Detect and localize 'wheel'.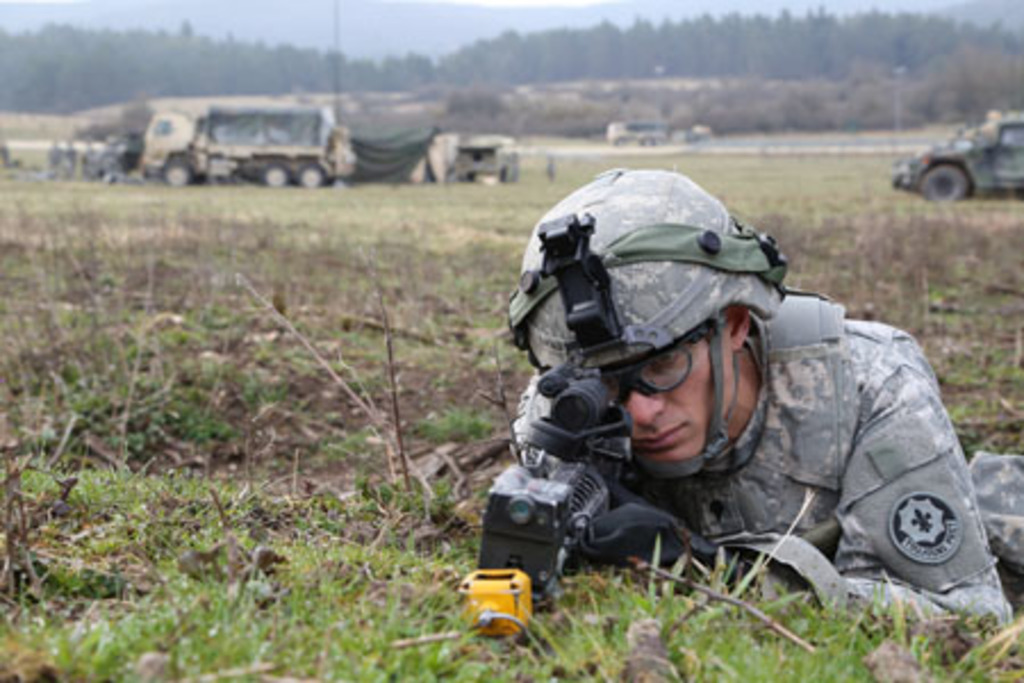
Localized at rect(259, 155, 284, 189).
